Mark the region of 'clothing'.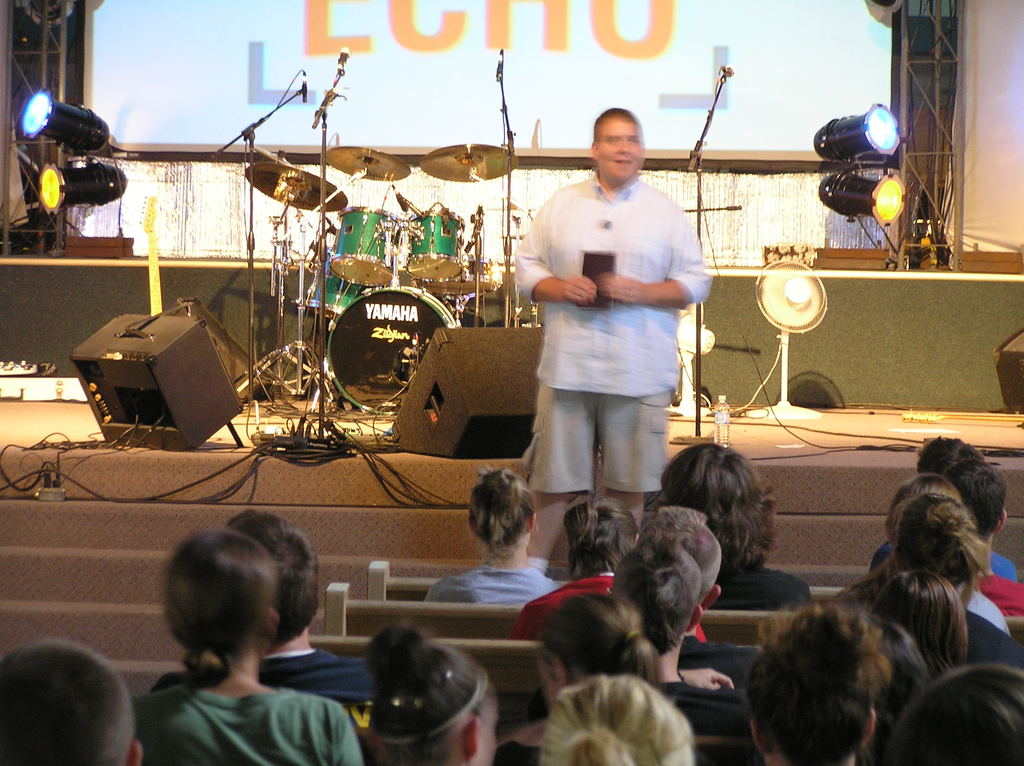
Region: x1=971 y1=605 x2=1021 y2=677.
